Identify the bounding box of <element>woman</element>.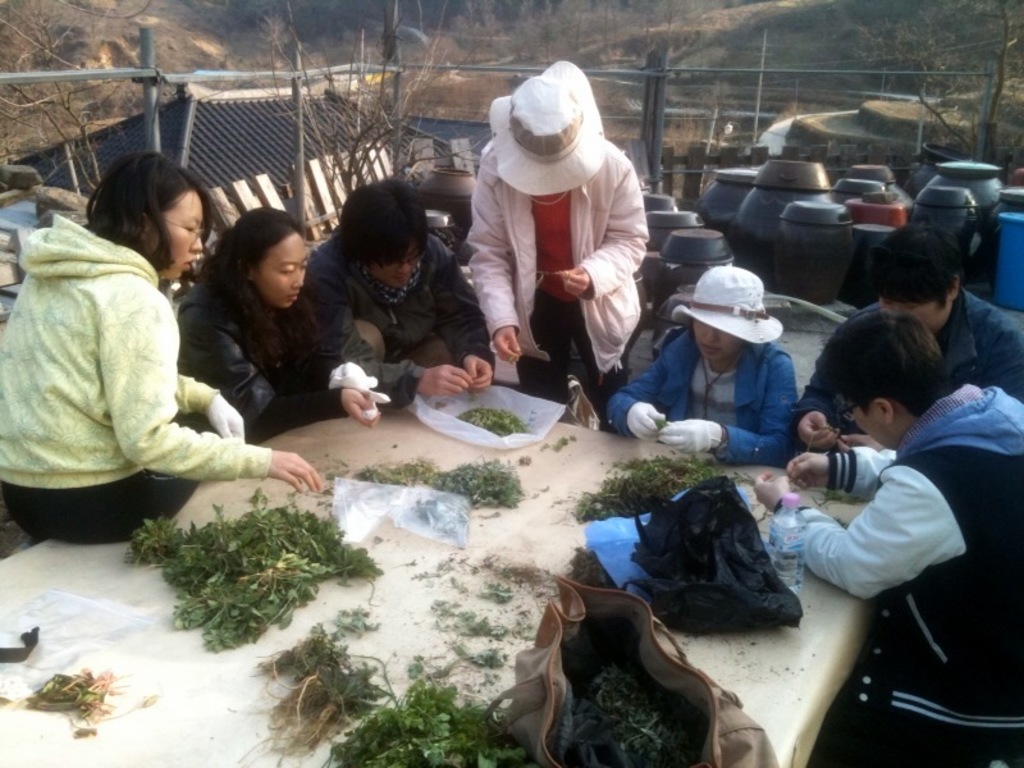
bbox=[0, 154, 321, 547].
